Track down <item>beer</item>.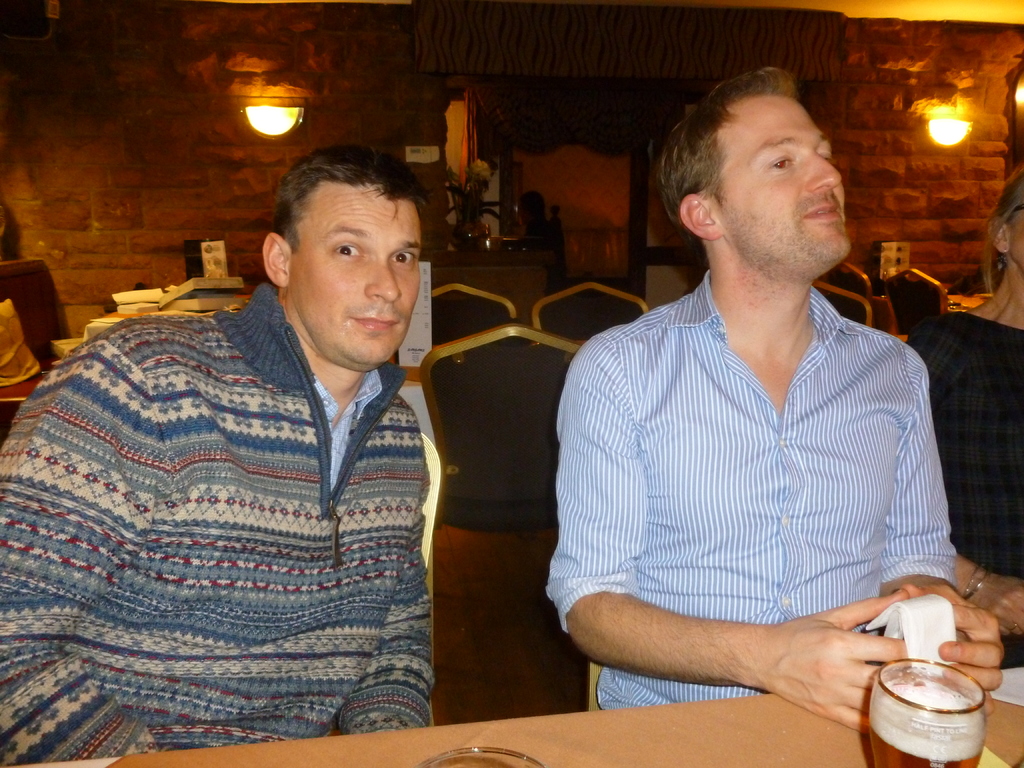
Tracked to 854:647:994:767.
